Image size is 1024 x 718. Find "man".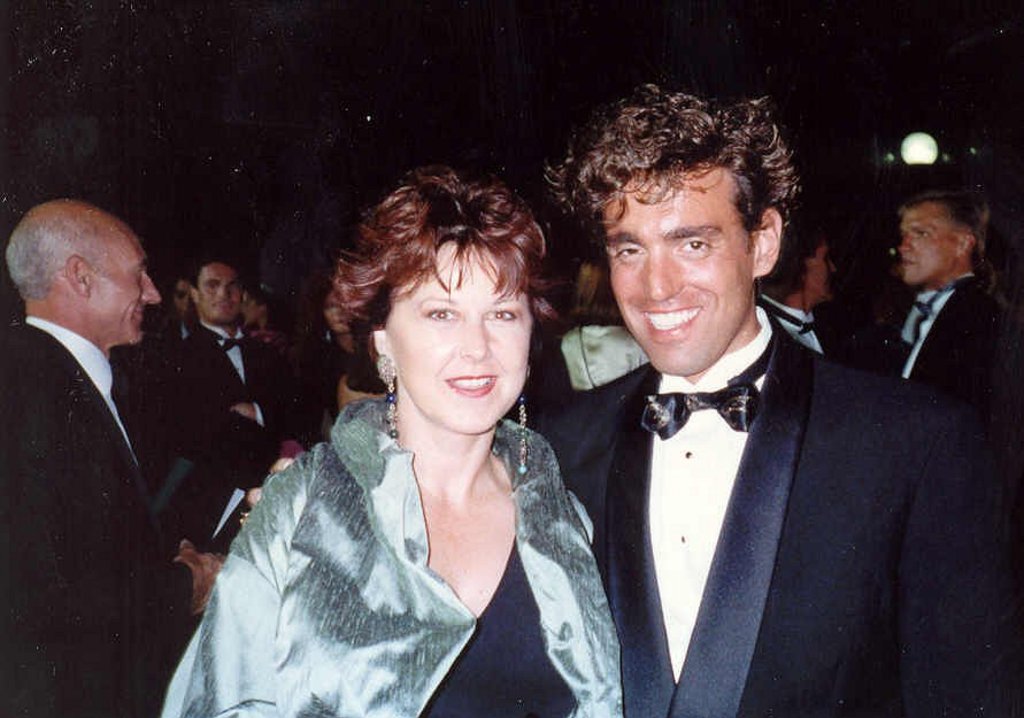
[x1=0, y1=198, x2=223, y2=717].
